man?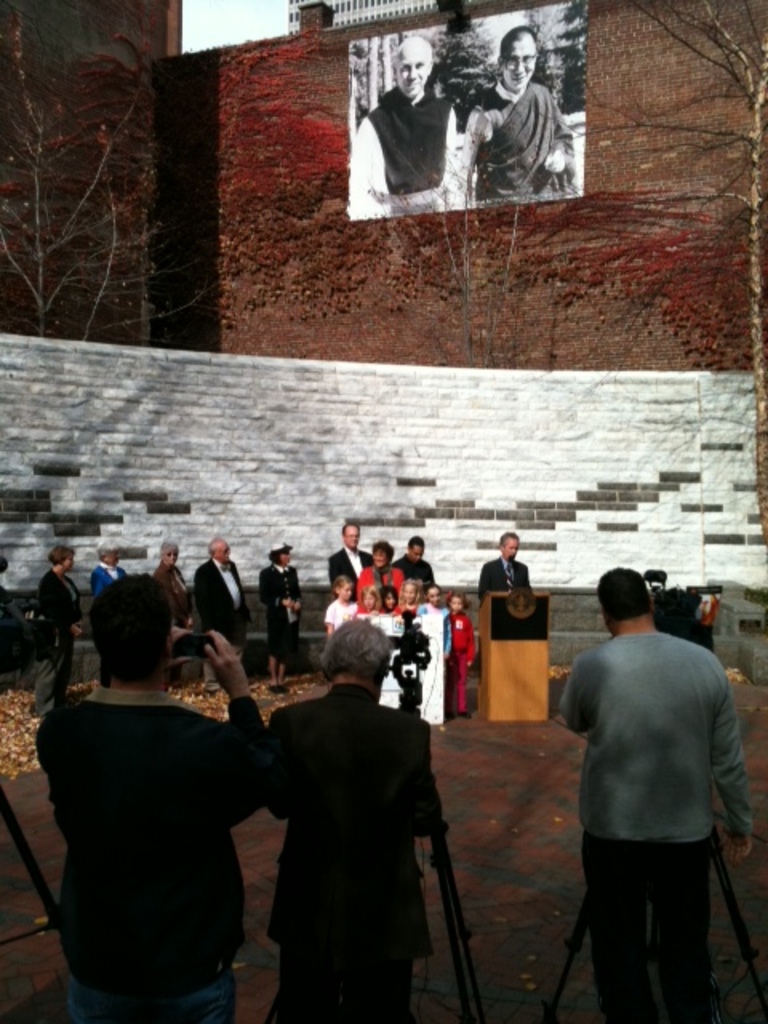
crop(477, 526, 534, 605)
